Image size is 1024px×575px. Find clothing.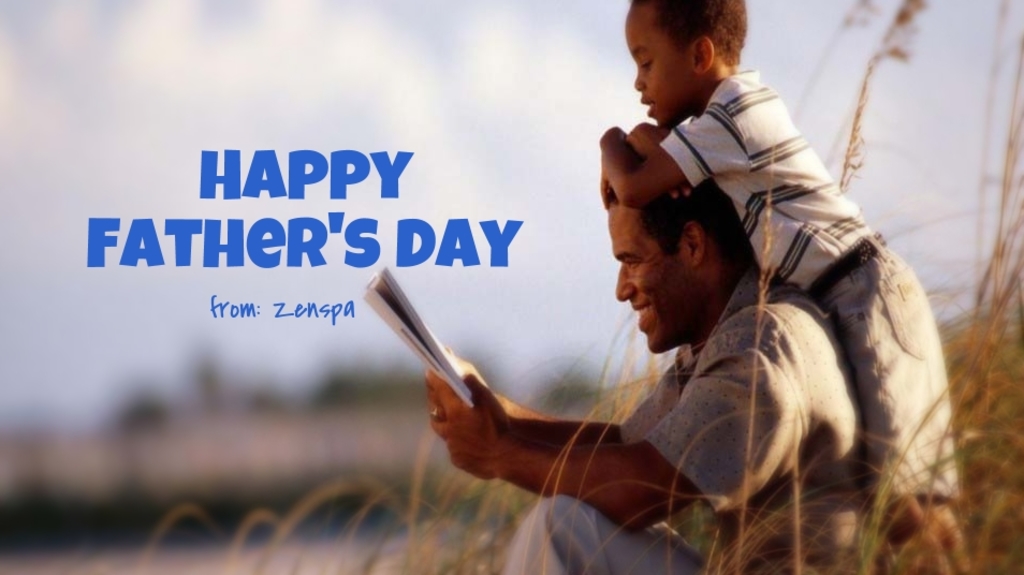
region(663, 68, 963, 500).
